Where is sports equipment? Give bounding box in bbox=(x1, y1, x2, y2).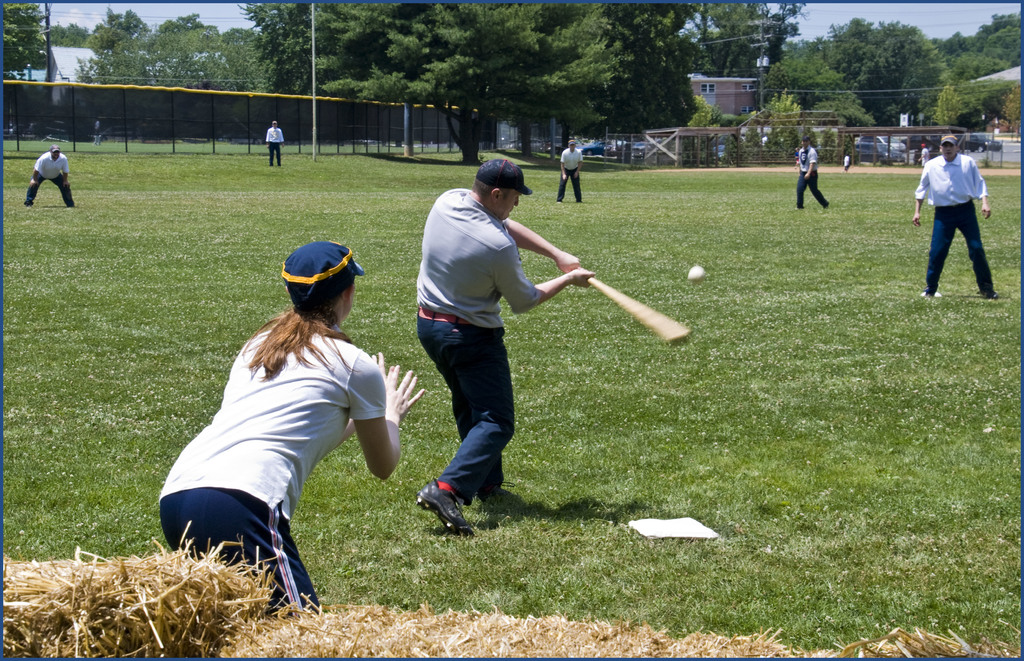
bbox=(688, 265, 707, 287).
